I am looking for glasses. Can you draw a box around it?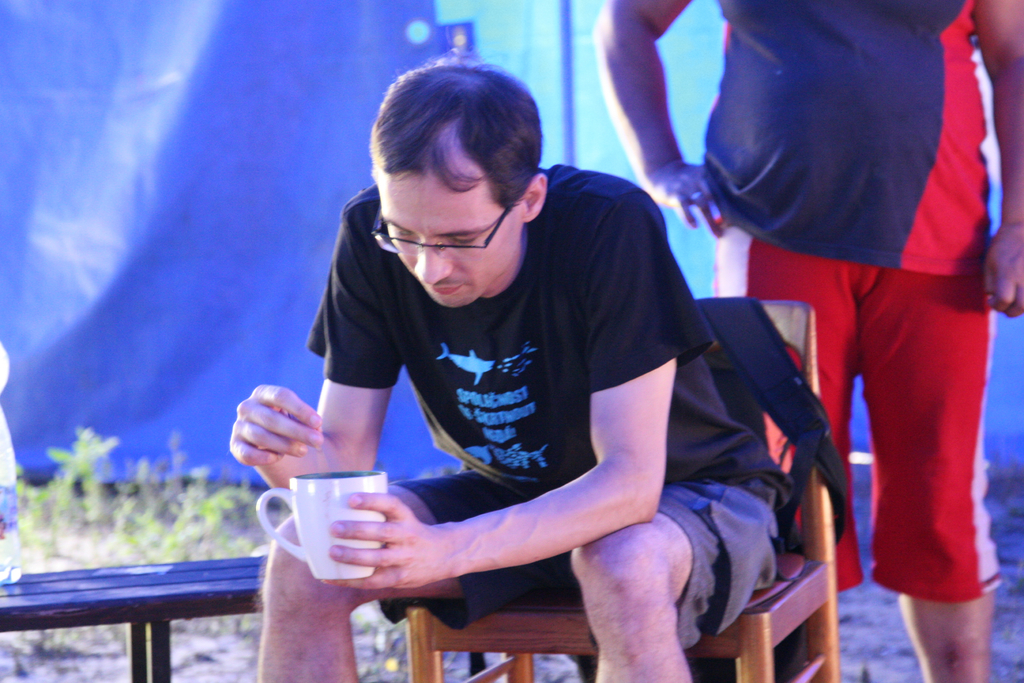
Sure, the bounding box is [x1=368, y1=176, x2=529, y2=256].
